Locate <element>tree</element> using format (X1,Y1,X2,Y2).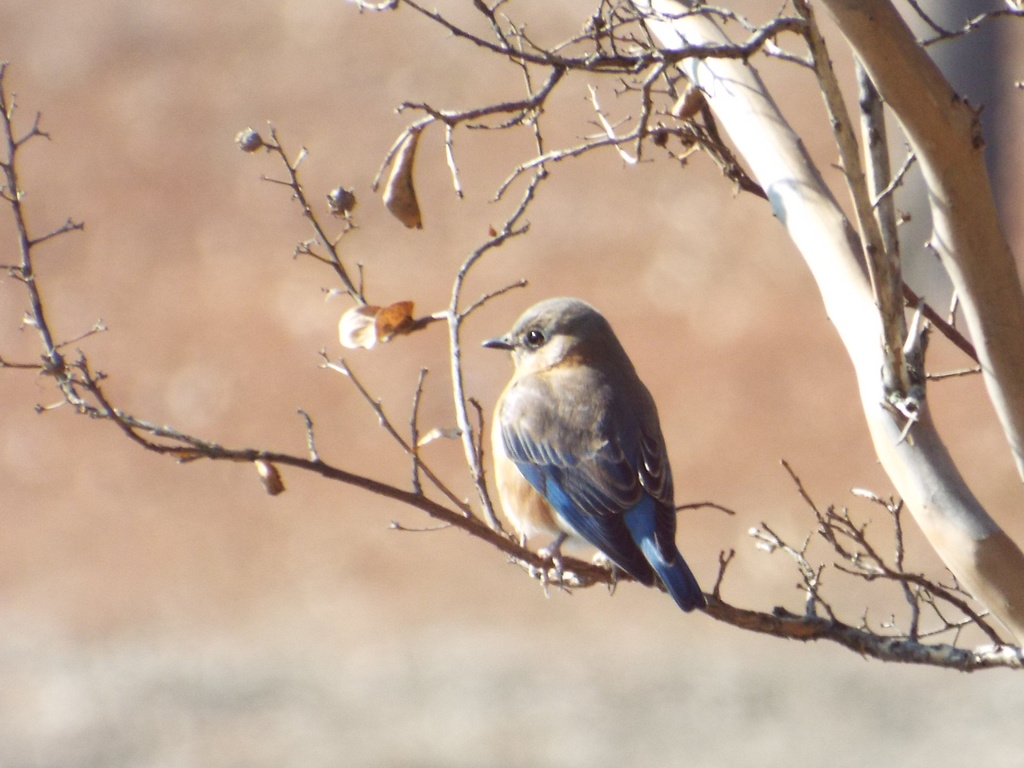
(0,0,1023,672).
